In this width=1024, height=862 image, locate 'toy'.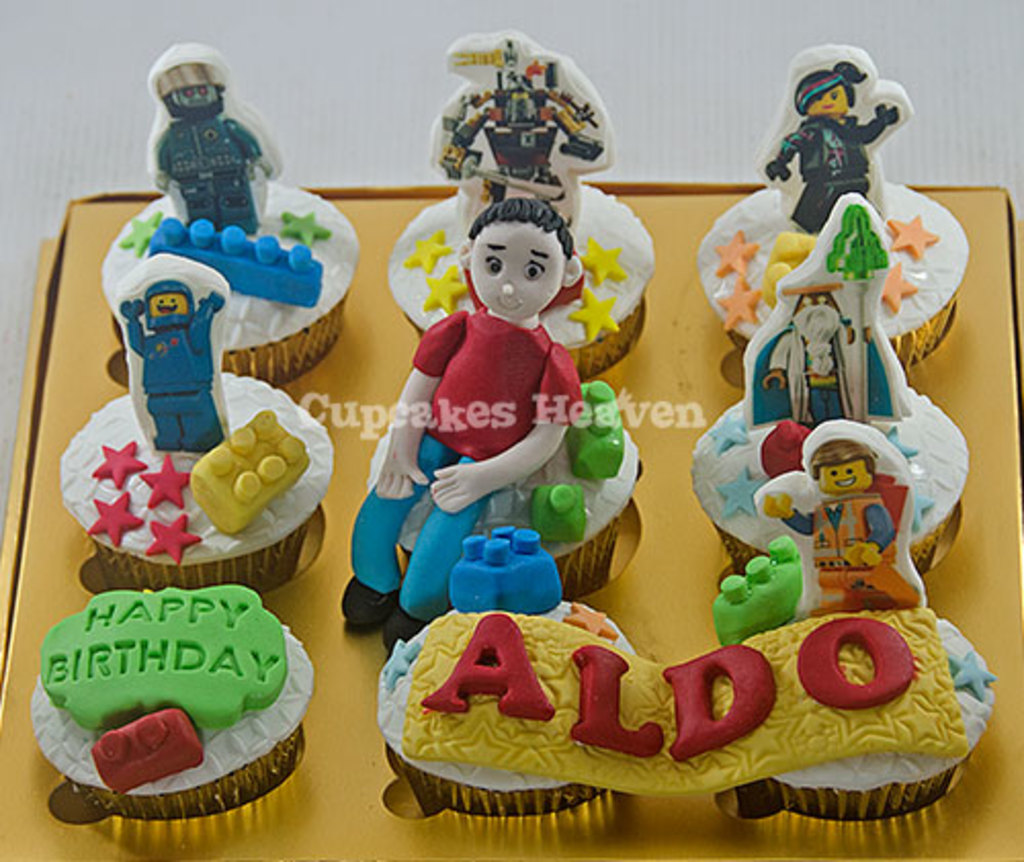
Bounding box: [760,229,817,317].
